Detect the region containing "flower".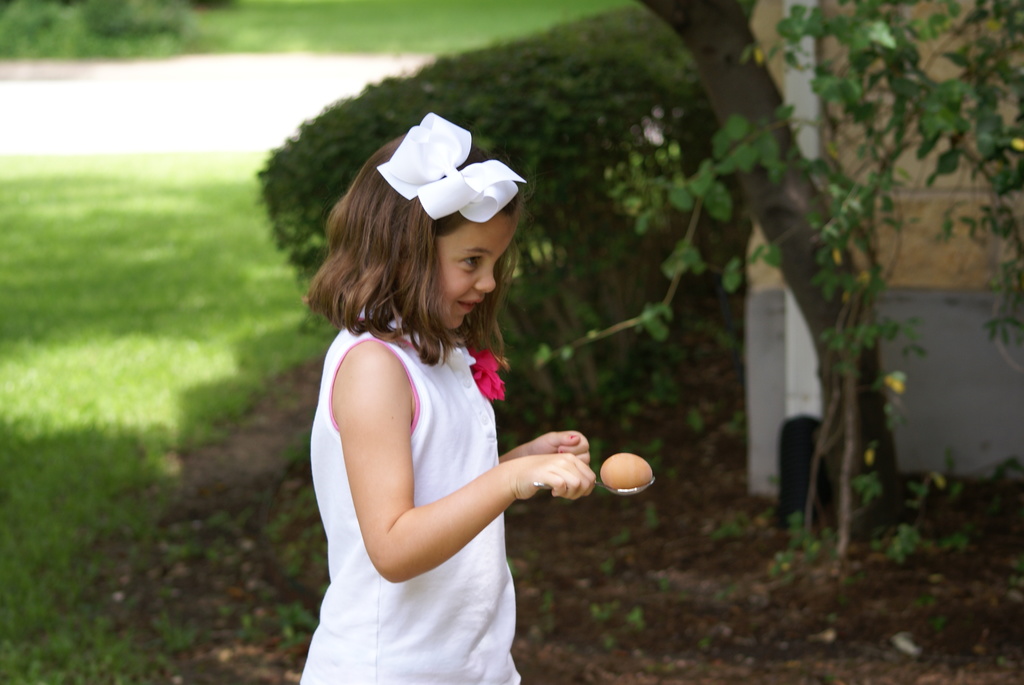
select_region(472, 345, 505, 407).
